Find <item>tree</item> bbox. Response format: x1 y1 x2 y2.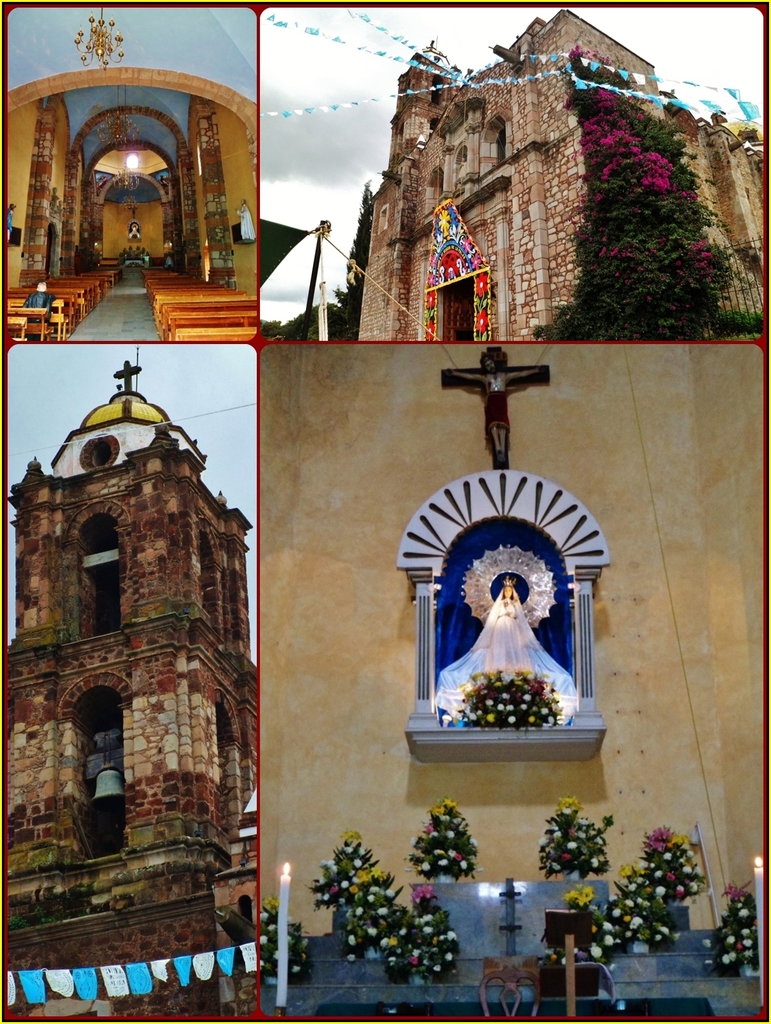
551 67 748 337.
